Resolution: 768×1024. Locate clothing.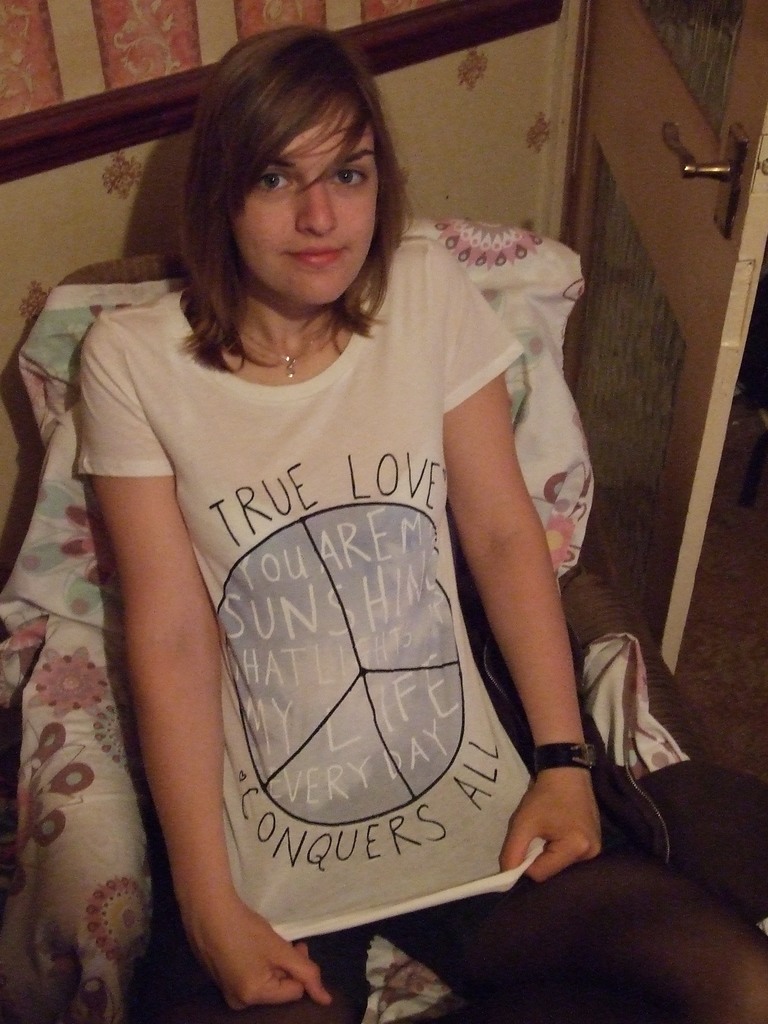
[x1=76, y1=228, x2=557, y2=949].
